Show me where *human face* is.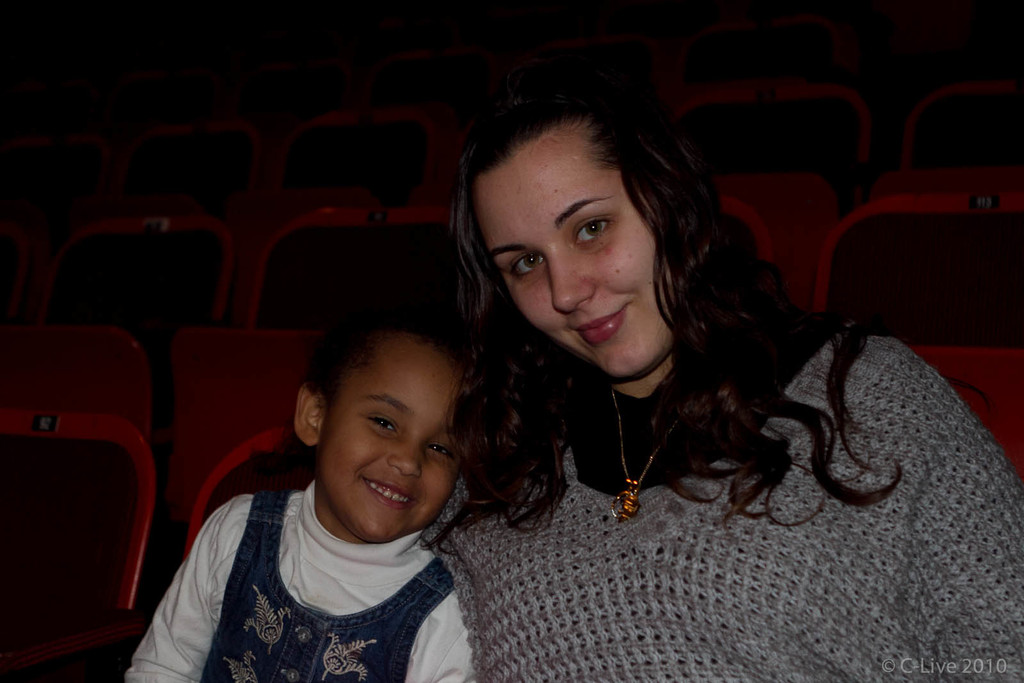
*human face* is at bbox=[482, 159, 677, 374].
